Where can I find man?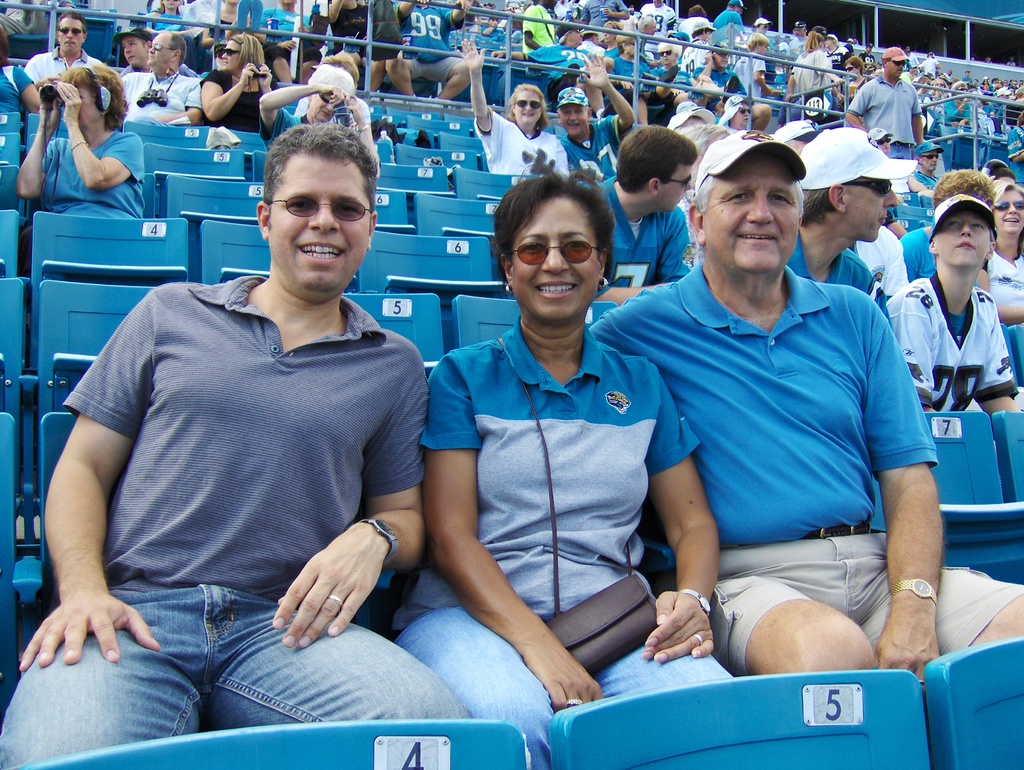
You can find it at (718,92,753,131).
